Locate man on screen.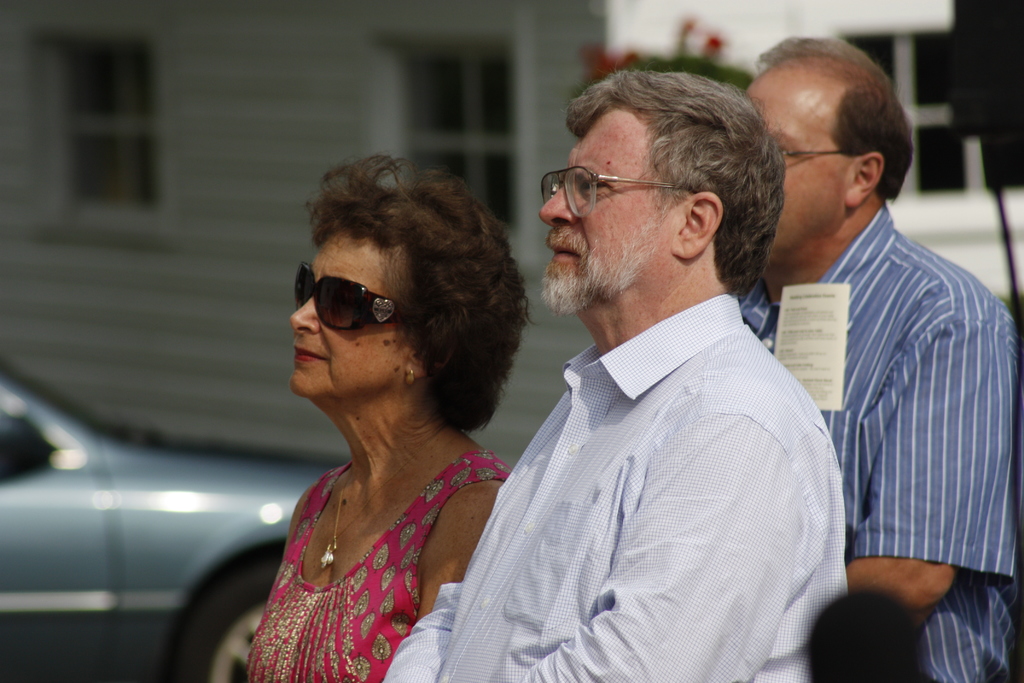
On screen at box=[431, 60, 870, 666].
